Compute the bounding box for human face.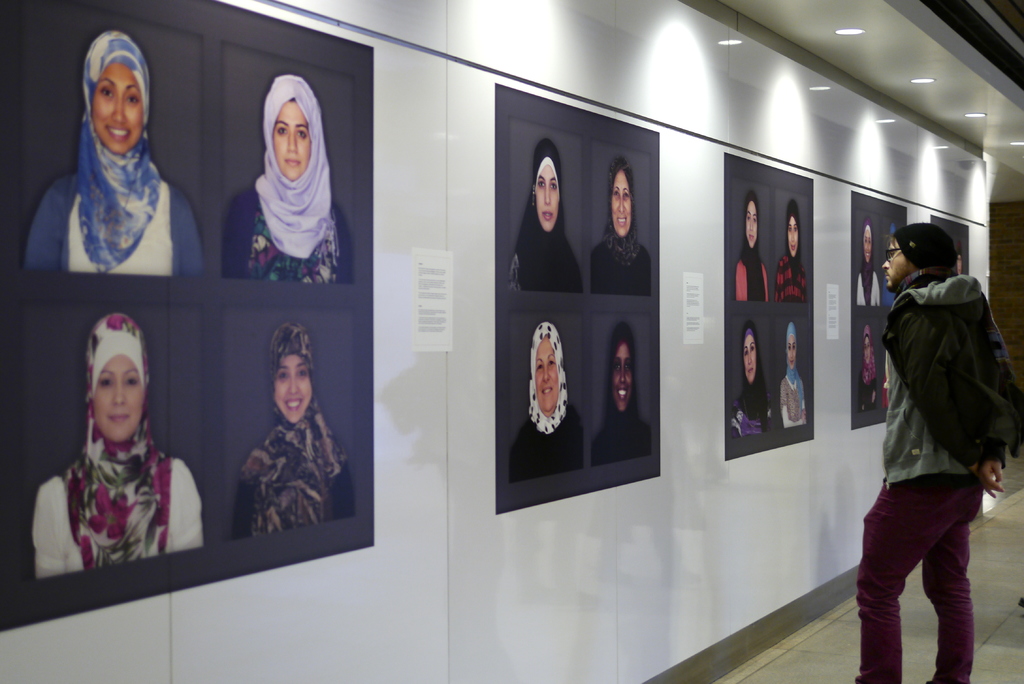
l=530, t=163, r=559, b=231.
